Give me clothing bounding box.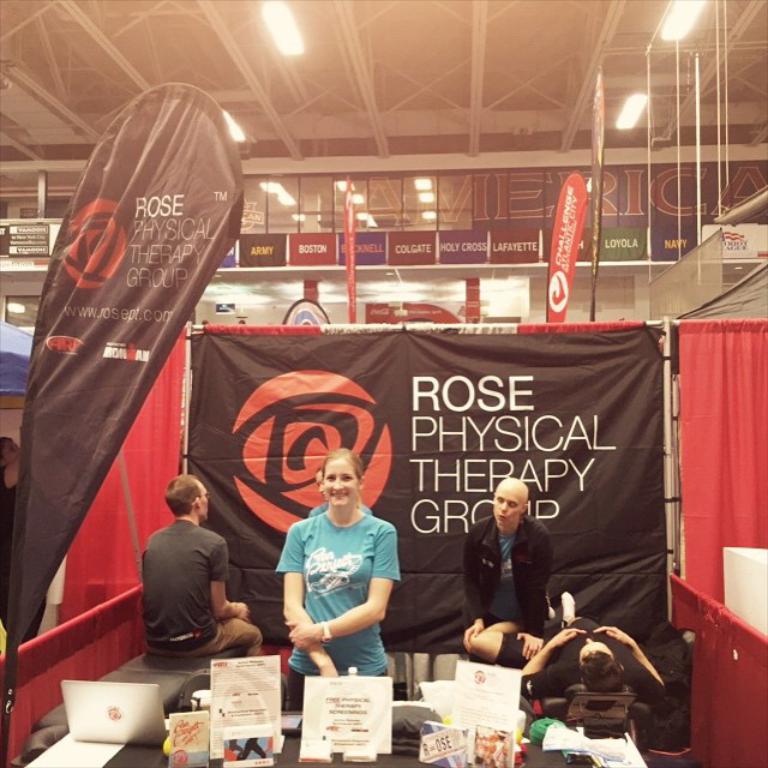
region(517, 612, 664, 698).
